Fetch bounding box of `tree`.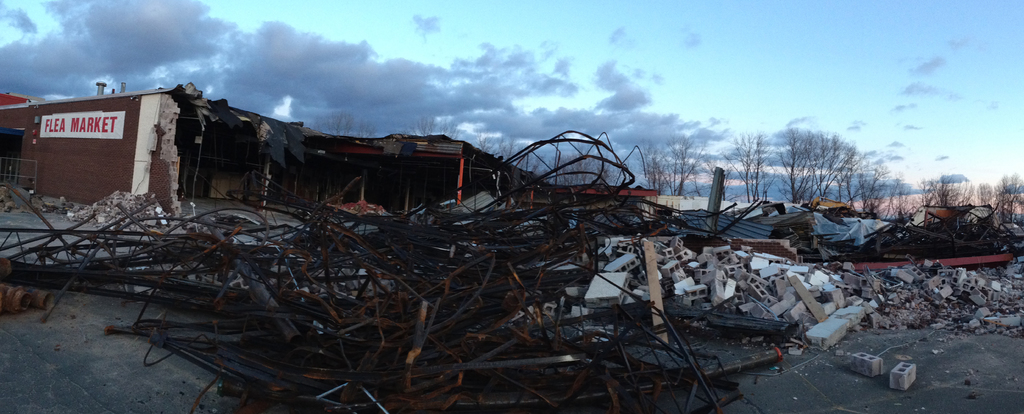
Bbox: [420,116,459,150].
